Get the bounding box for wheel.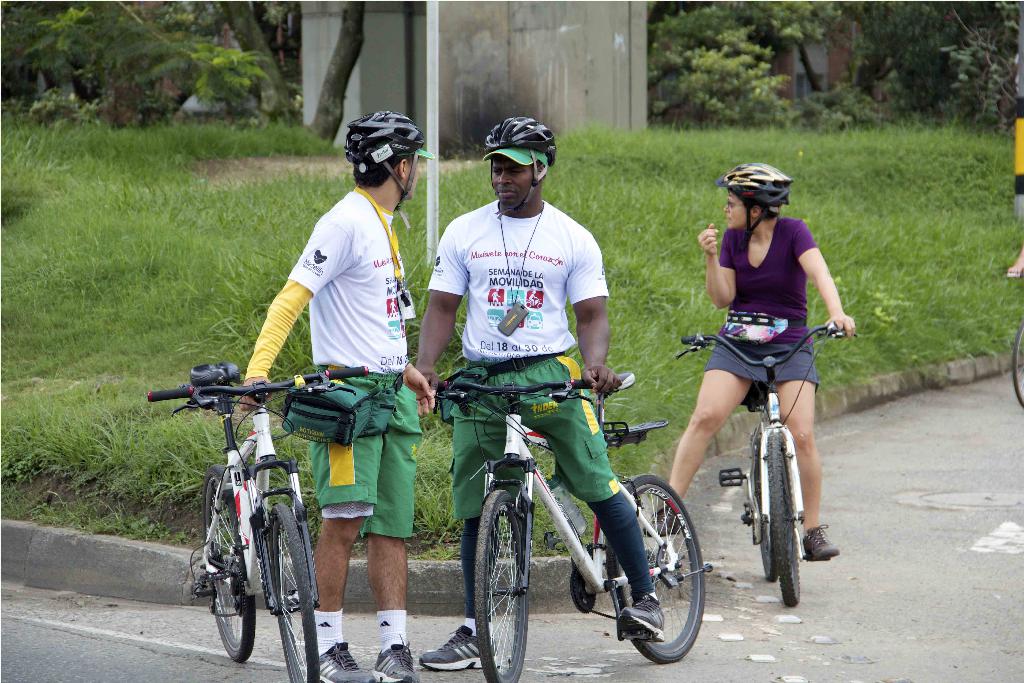
{"x1": 602, "y1": 477, "x2": 706, "y2": 667}.
